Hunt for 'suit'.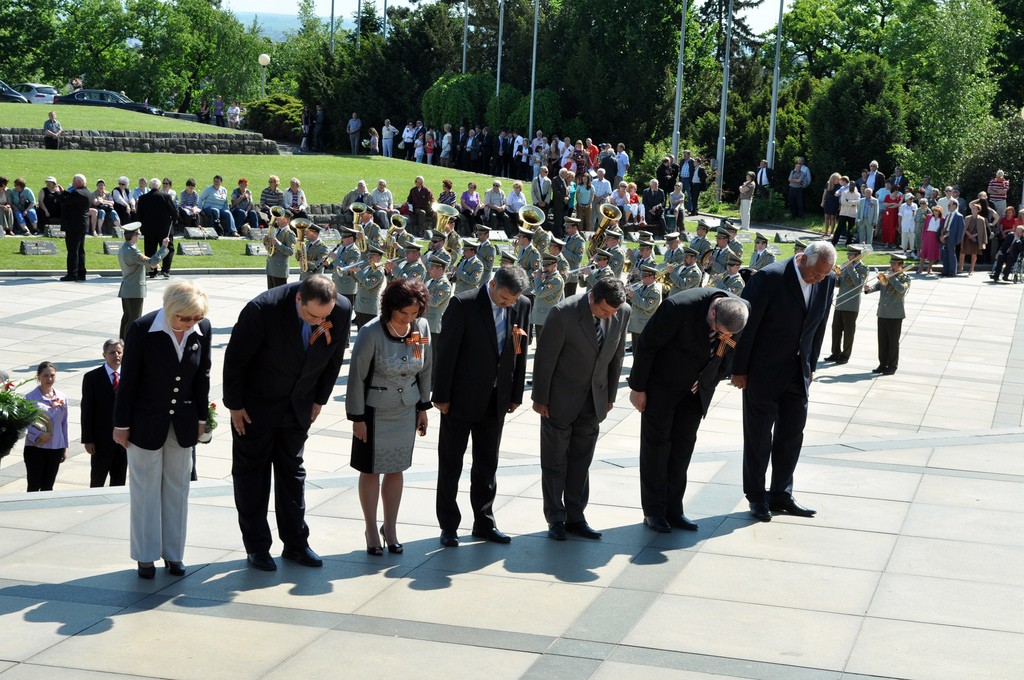
Hunted down at detection(688, 234, 706, 260).
